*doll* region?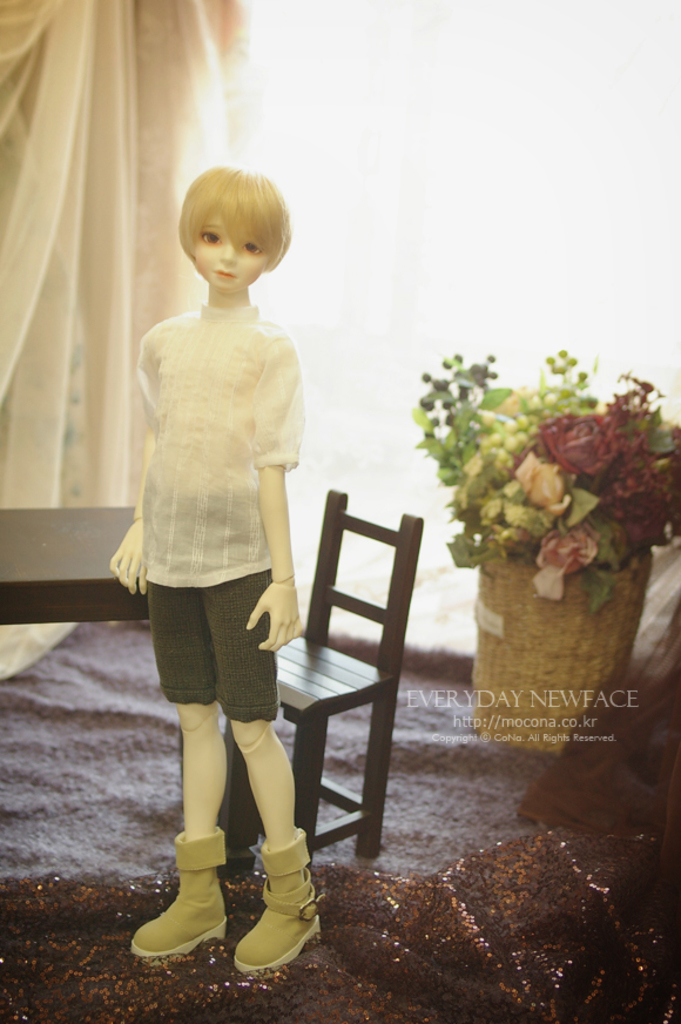
110 178 313 838
